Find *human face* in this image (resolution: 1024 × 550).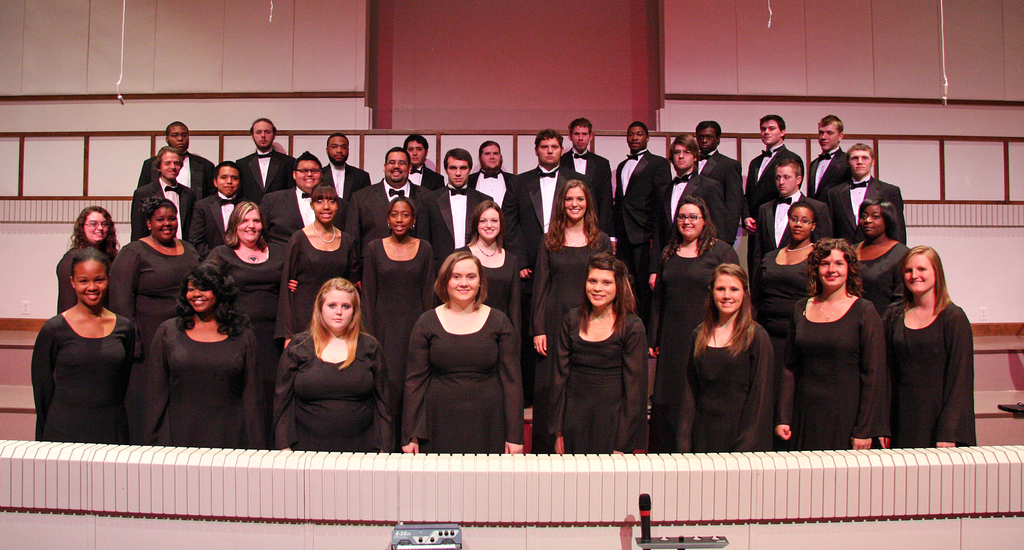
rect(184, 280, 216, 315).
